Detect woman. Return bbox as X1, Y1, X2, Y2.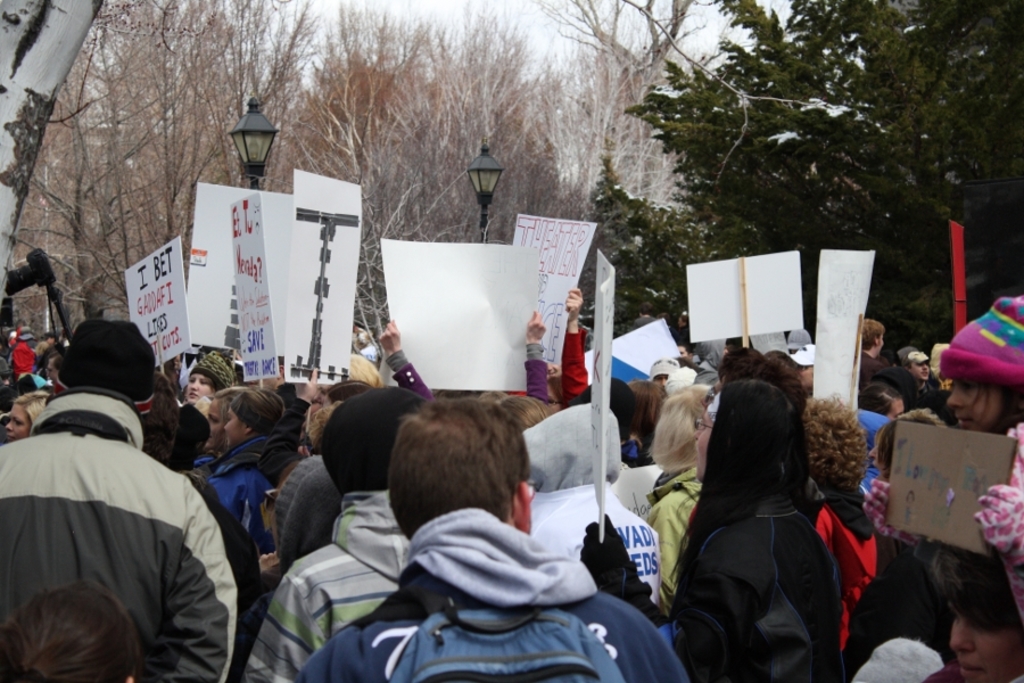
651, 379, 707, 596.
